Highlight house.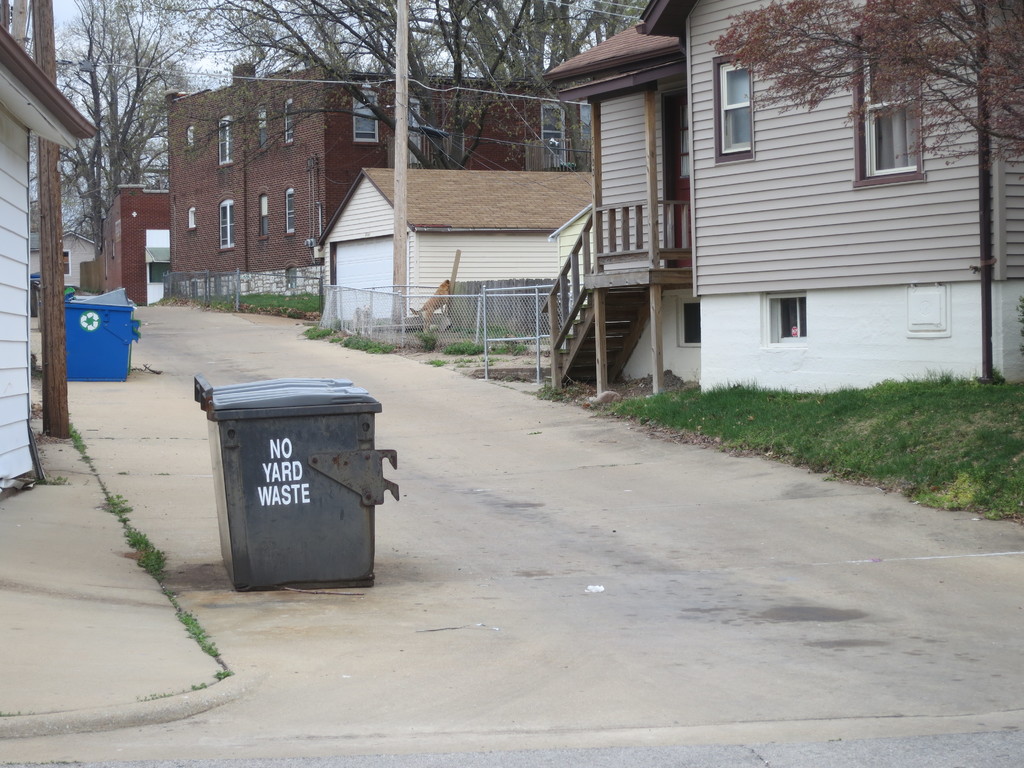
Highlighted region: 0 0 90 481.
